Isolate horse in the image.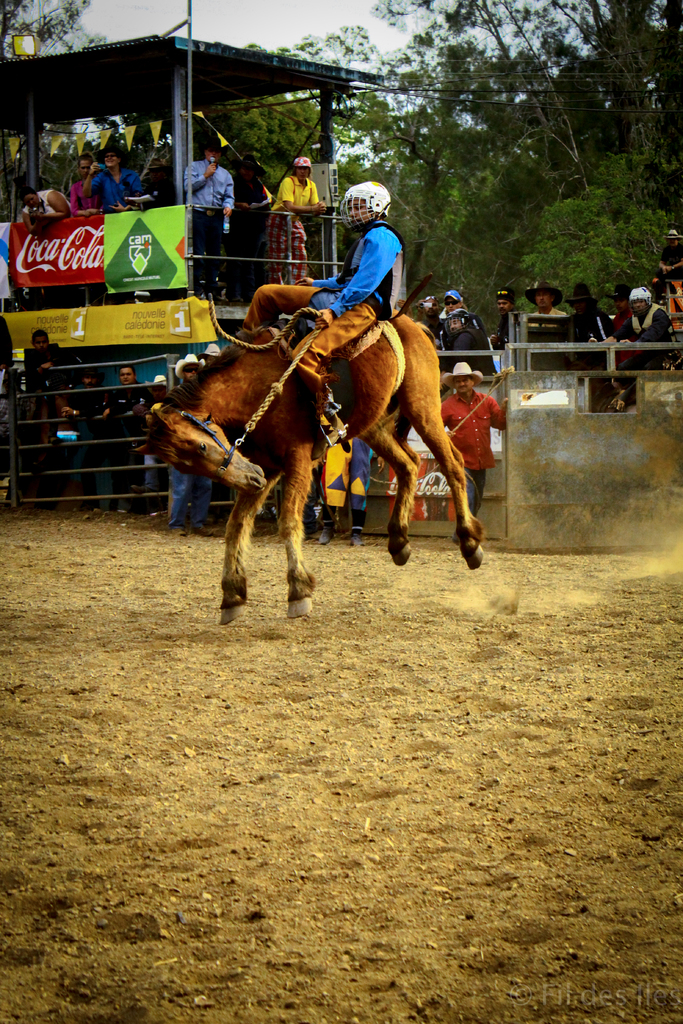
Isolated region: 133,314,488,627.
